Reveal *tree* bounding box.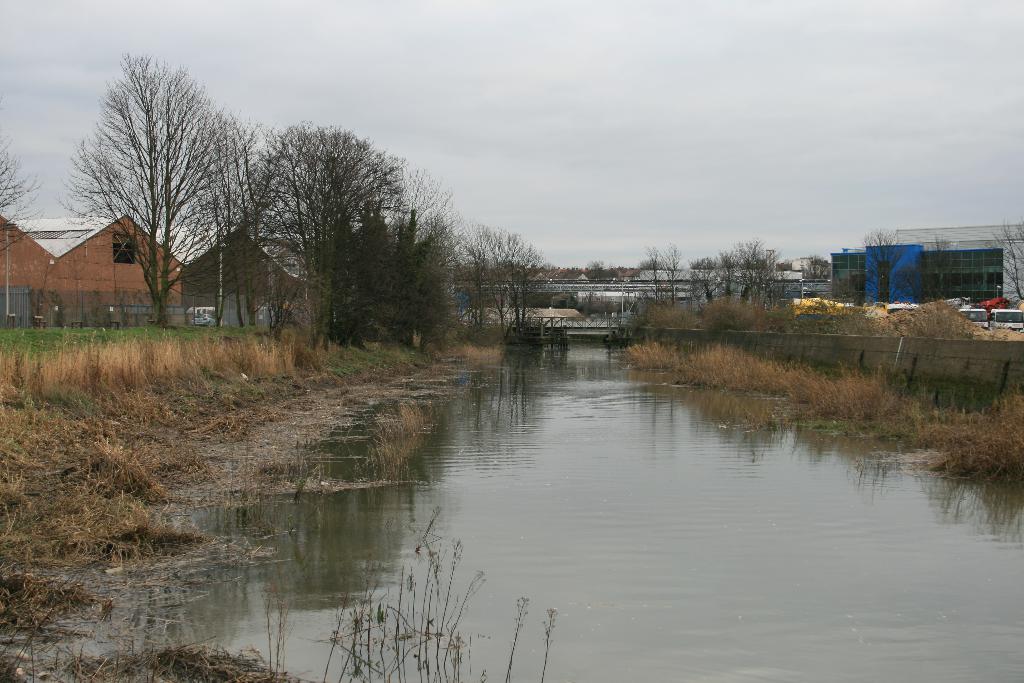
Revealed: {"left": 514, "top": 241, "right": 539, "bottom": 325}.
